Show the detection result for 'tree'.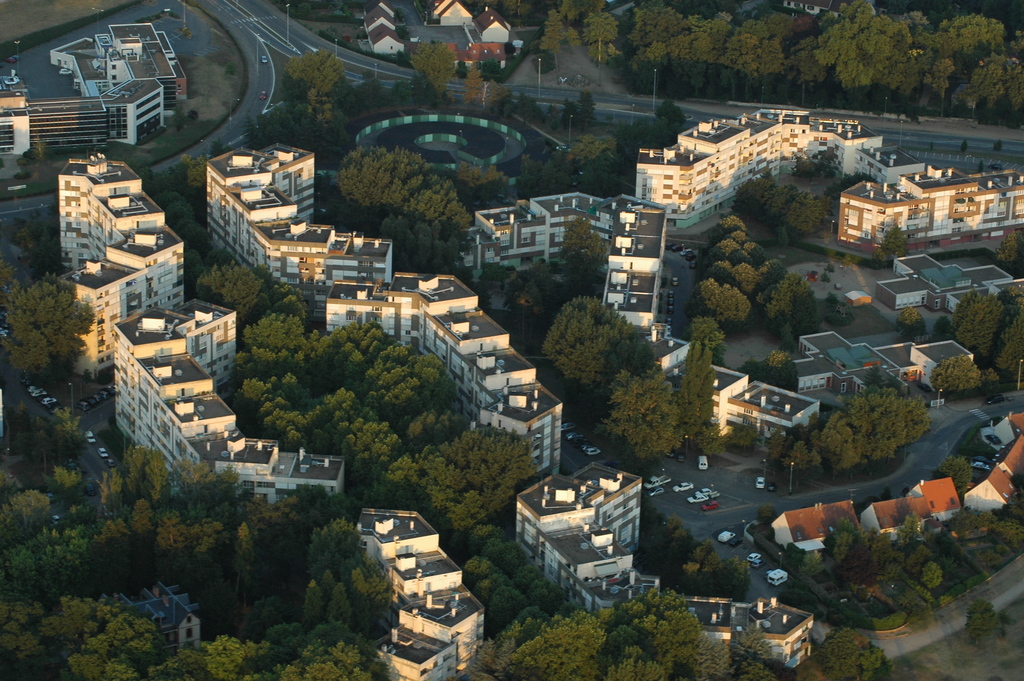
[left=932, top=452, right=973, bottom=502].
